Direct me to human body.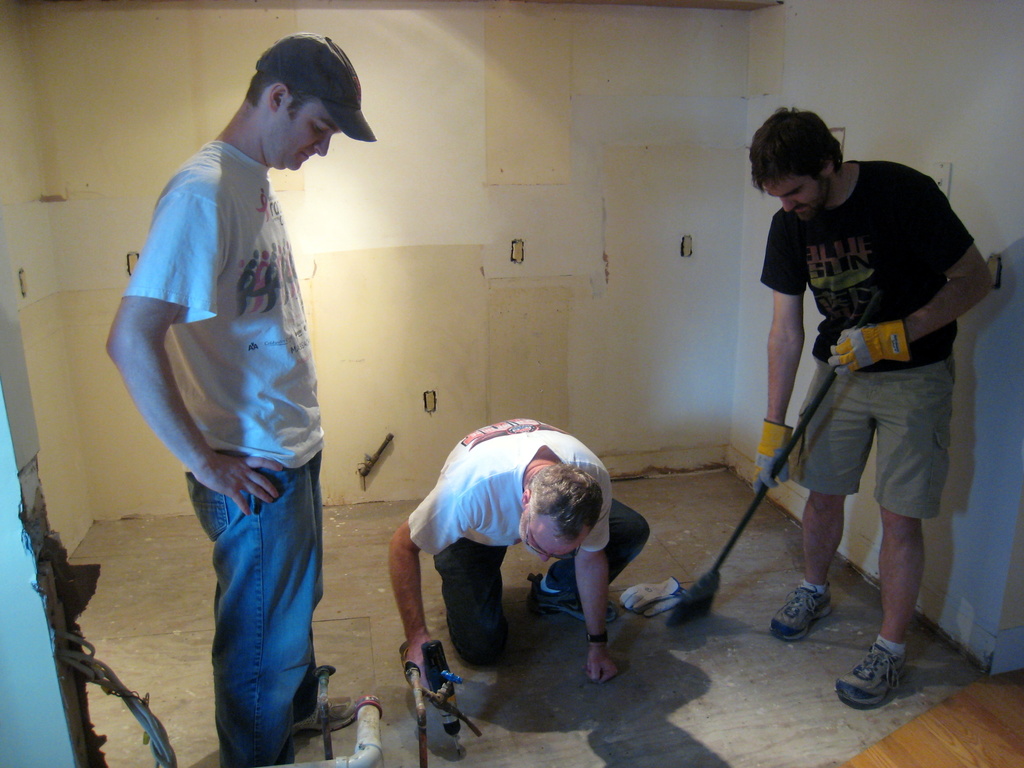
Direction: 752,115,995,701.
